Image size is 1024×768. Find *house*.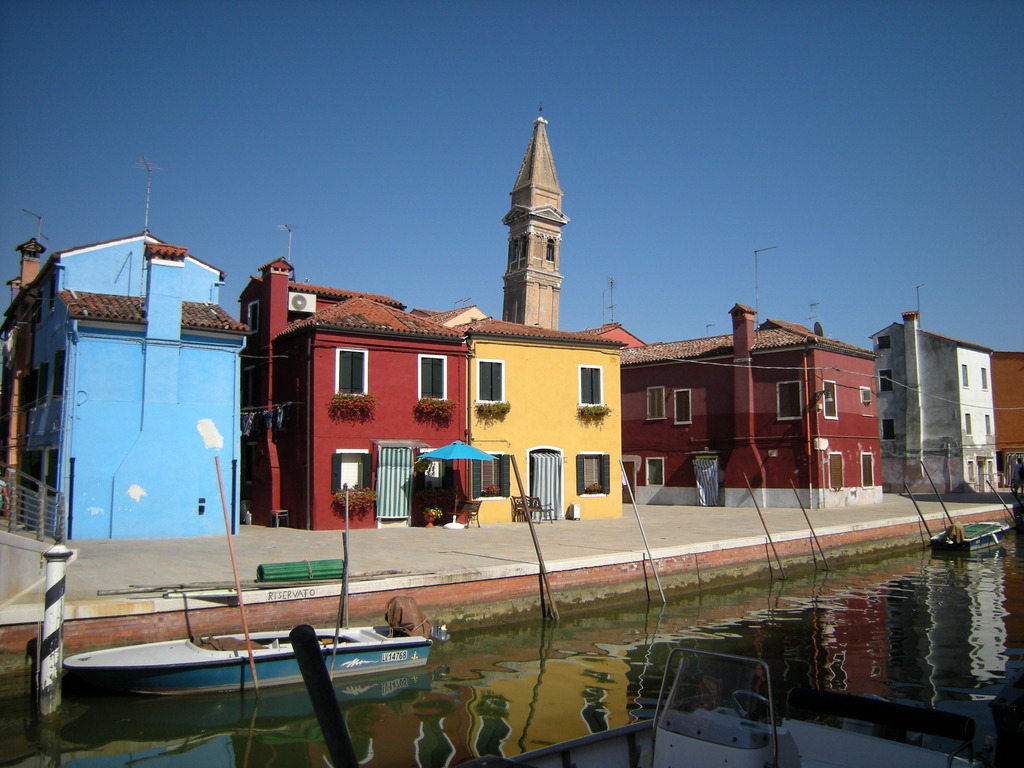
Rect(414, 302, 623, 524).
